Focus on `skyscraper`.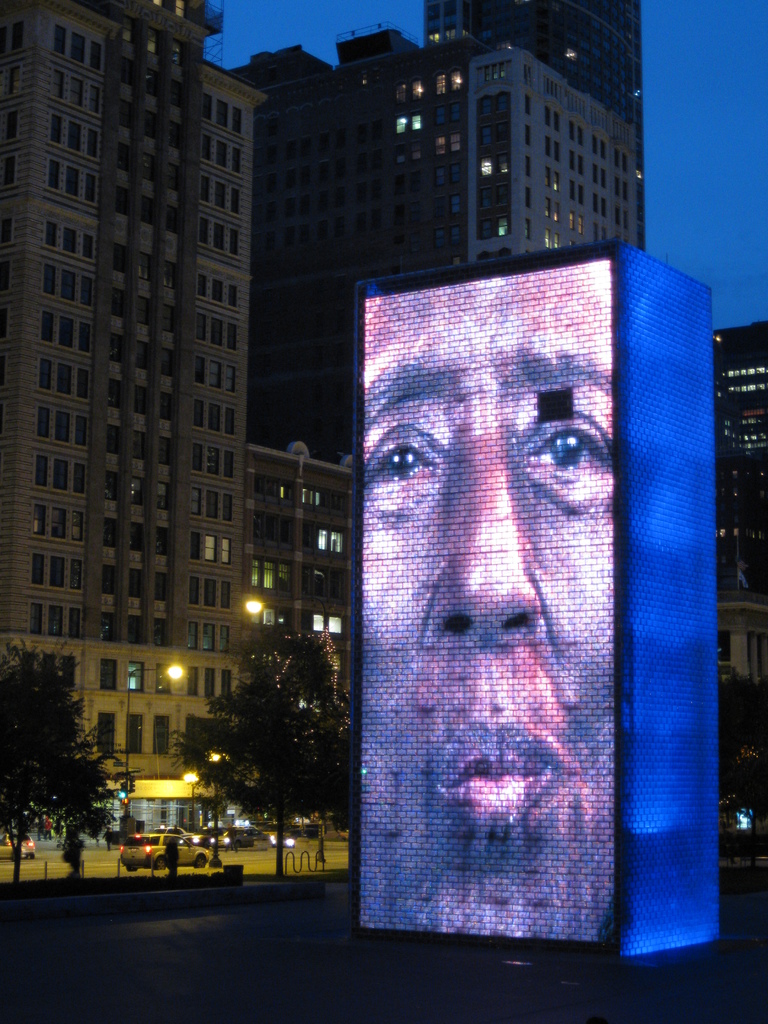
Focused at crop(0, 0, 271, 843).
